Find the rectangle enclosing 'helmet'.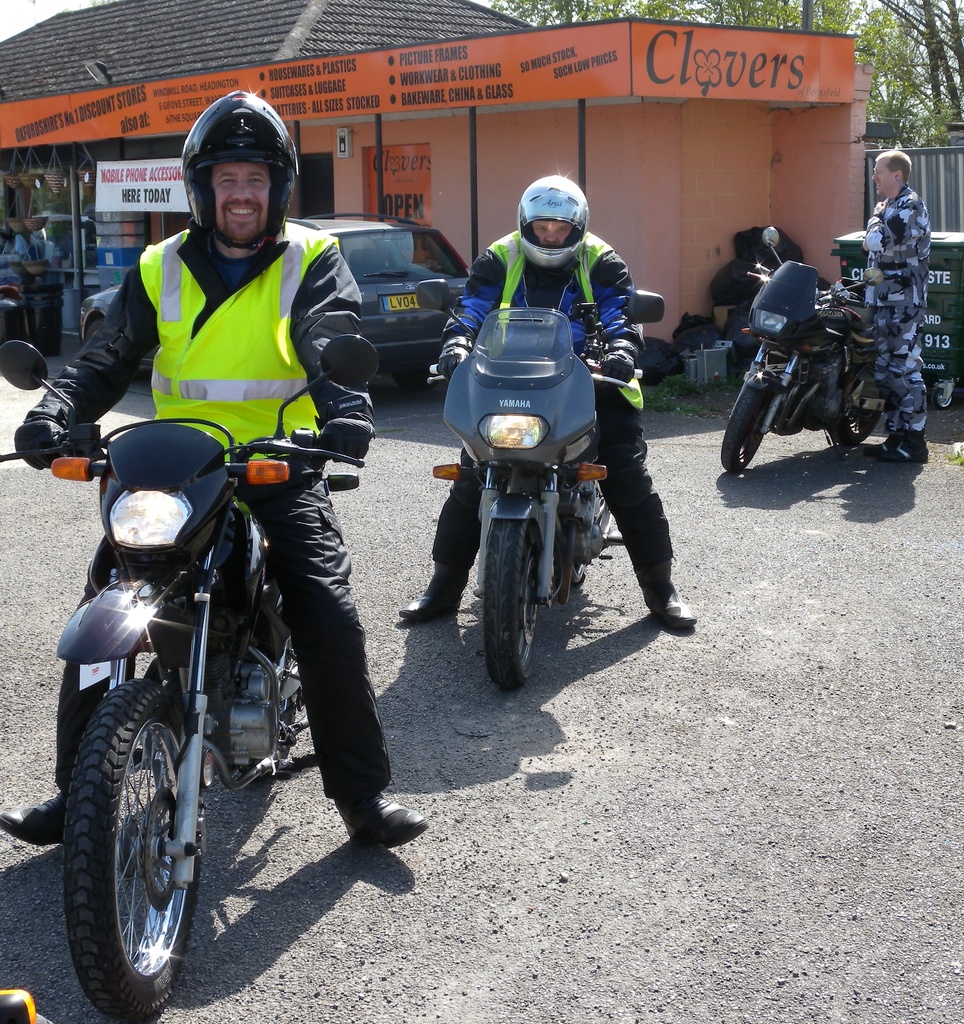
<box>168,95,293,249</box>.
